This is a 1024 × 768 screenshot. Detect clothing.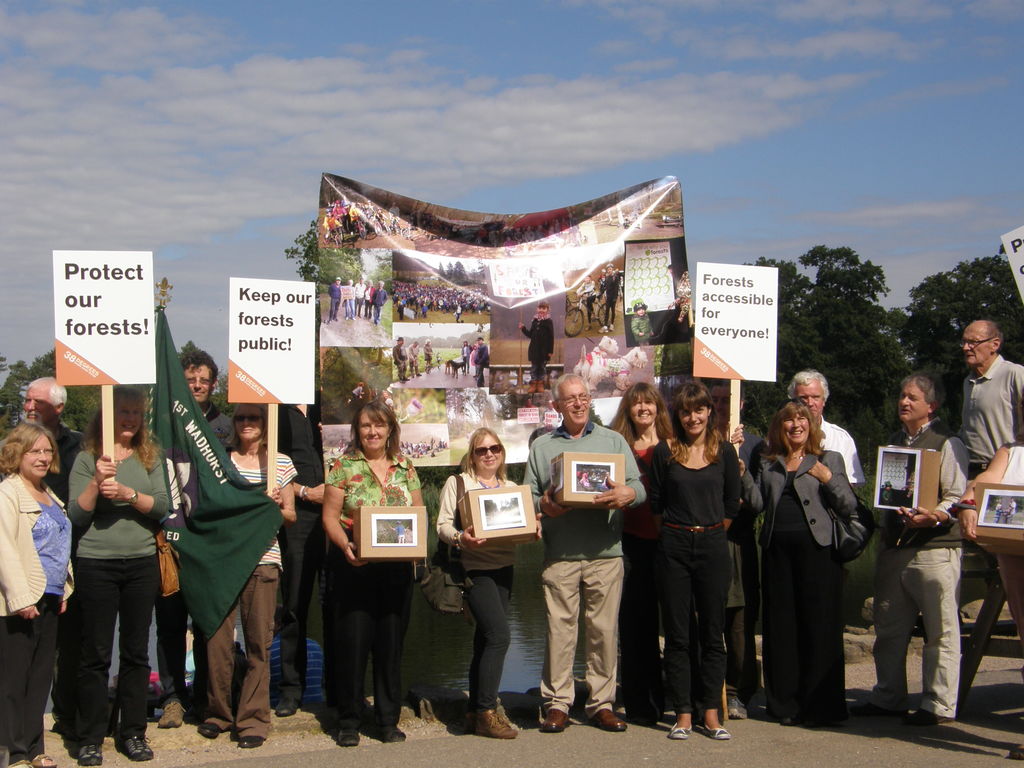
[960,348,1023,478].
